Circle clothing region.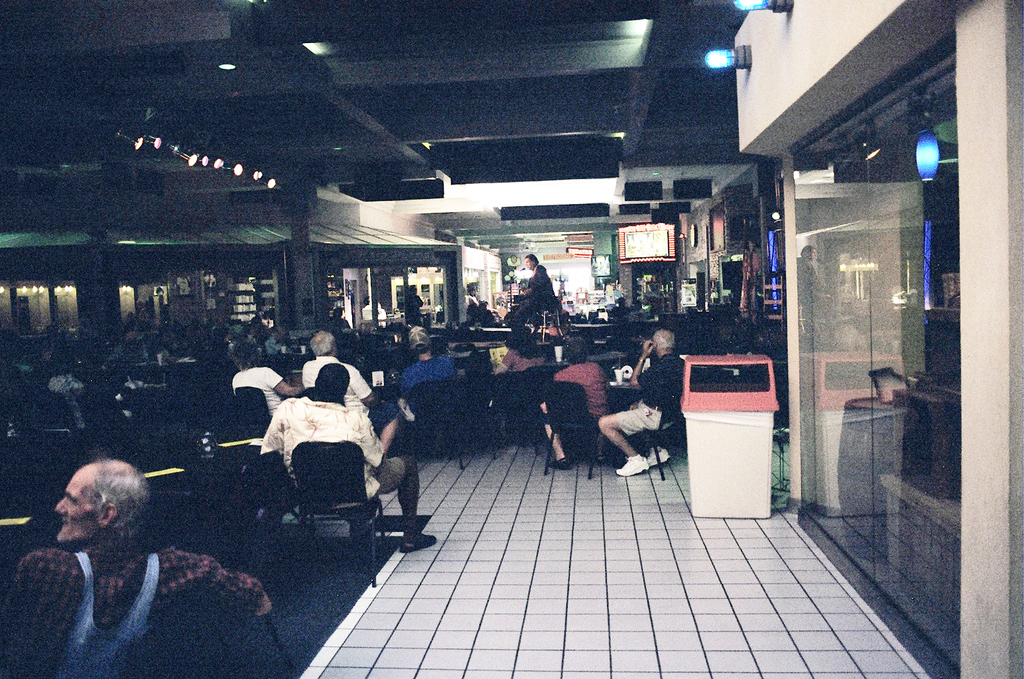
Region: (x1=490, y1=346, x2=550, y2=367).
